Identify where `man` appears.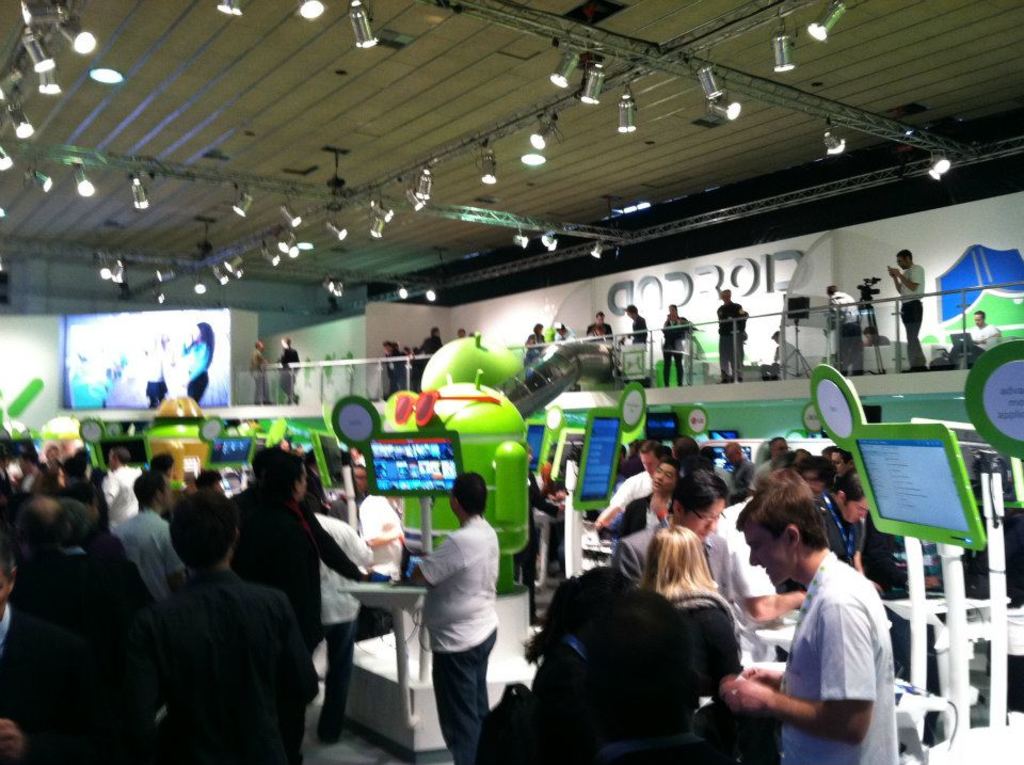
Appears at left=711, top=289, right=751, bottom=377.
